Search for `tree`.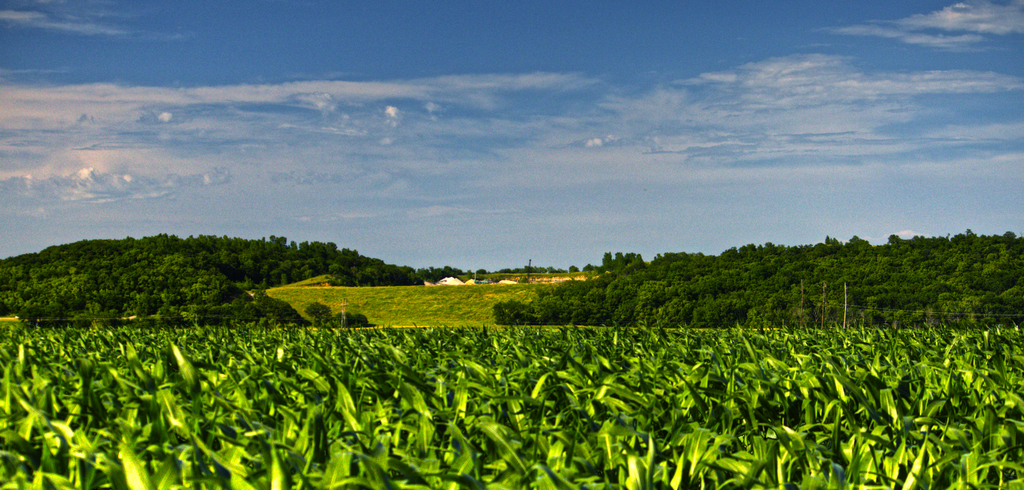
Found at detection(0, 217, 1023, 323).
